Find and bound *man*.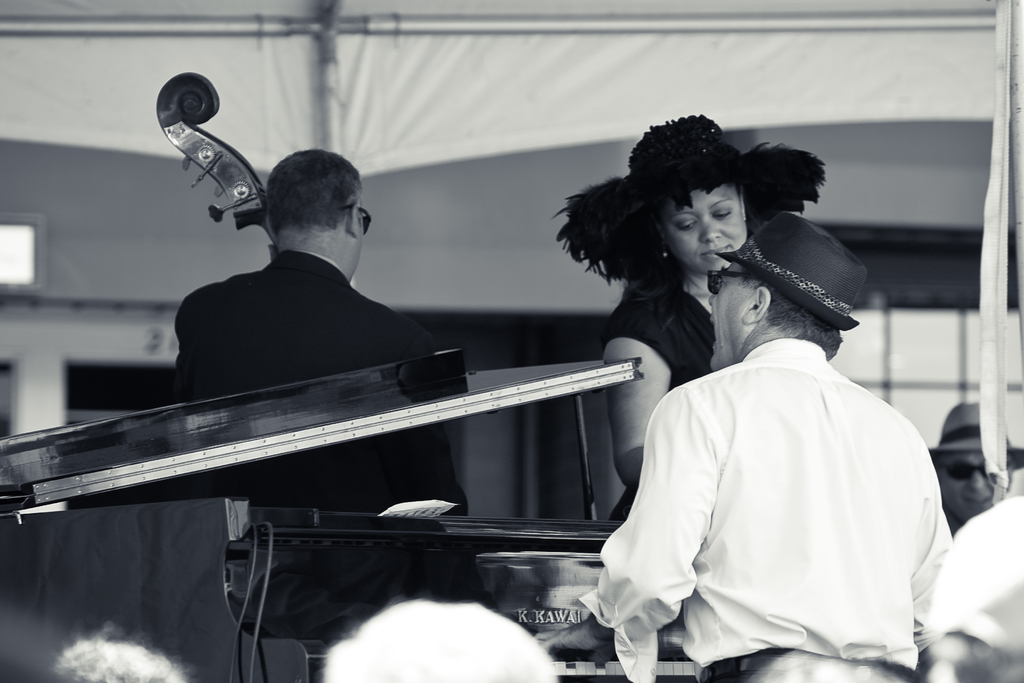
Bound: box=[164, 147, 469, 514].
